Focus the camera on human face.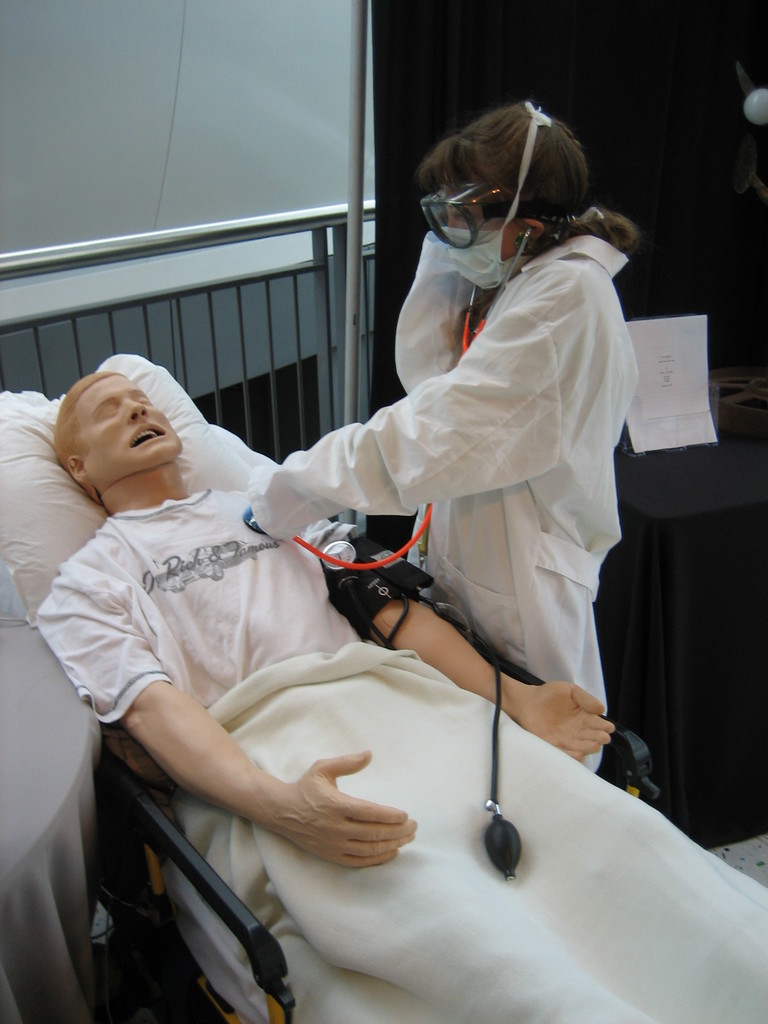
Focus region: [443, 189, 511, 258].
